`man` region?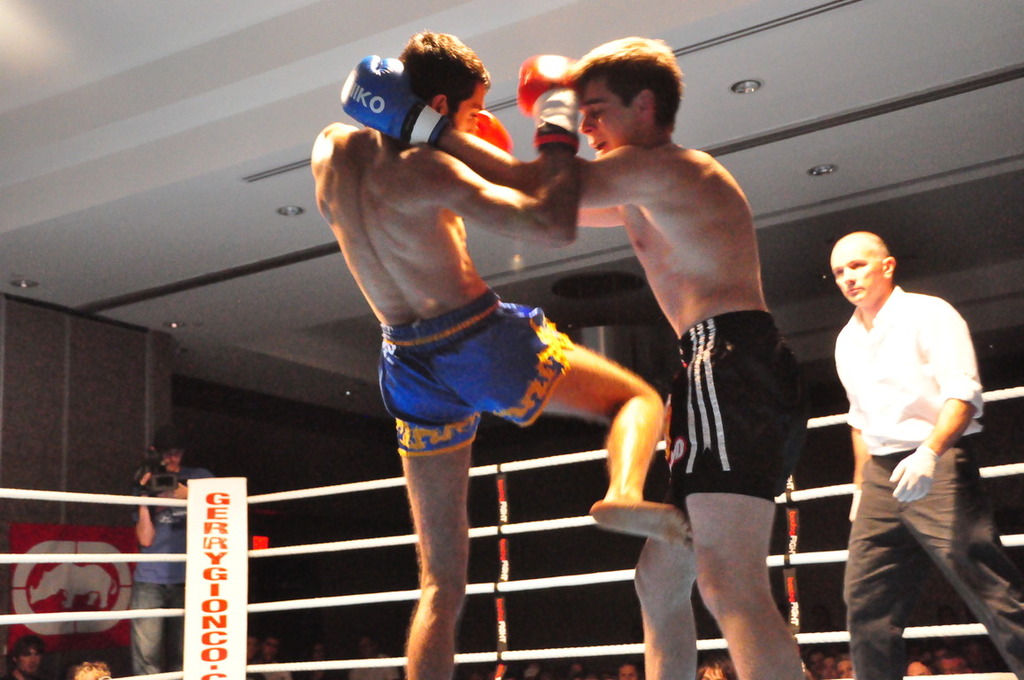
crop(820, 230, 1023, 679)
